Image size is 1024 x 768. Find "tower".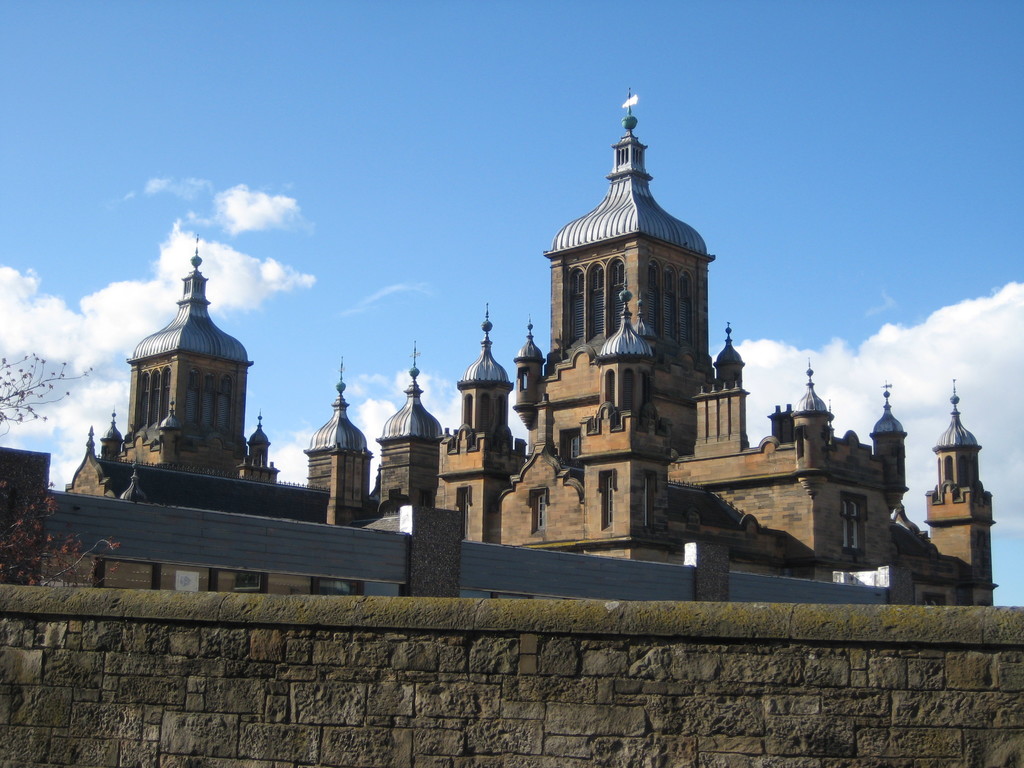
(x1=516, y1=332, x2=540, y2=404).
